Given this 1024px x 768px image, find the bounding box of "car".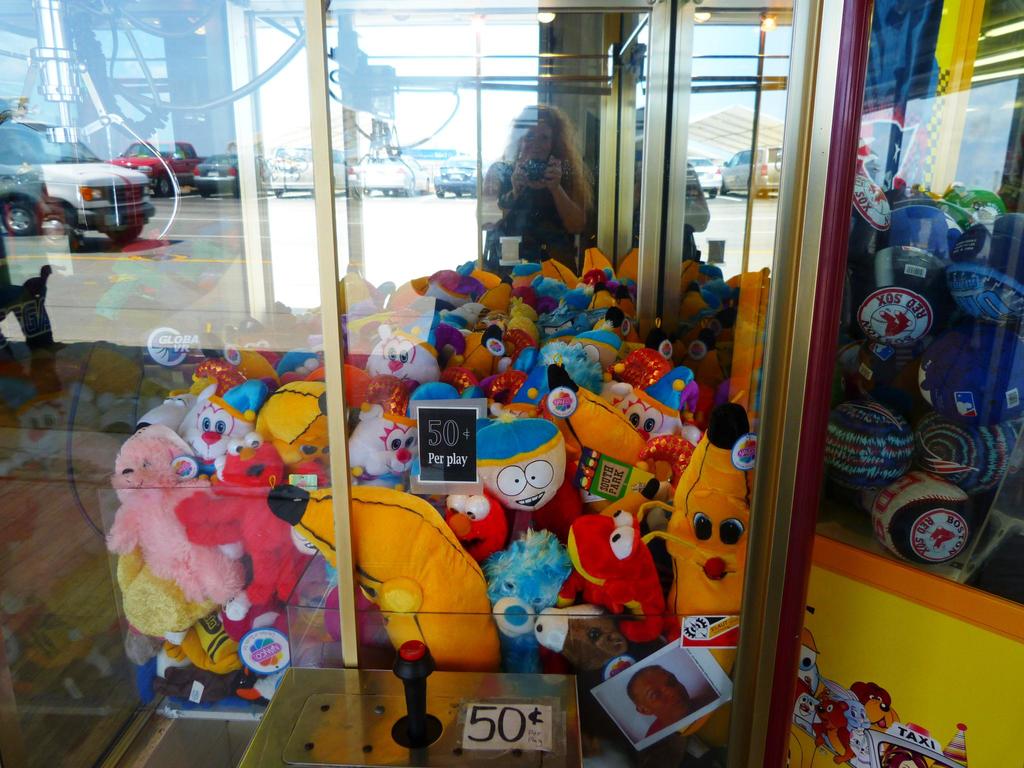
[726, 148, 785, 196].
